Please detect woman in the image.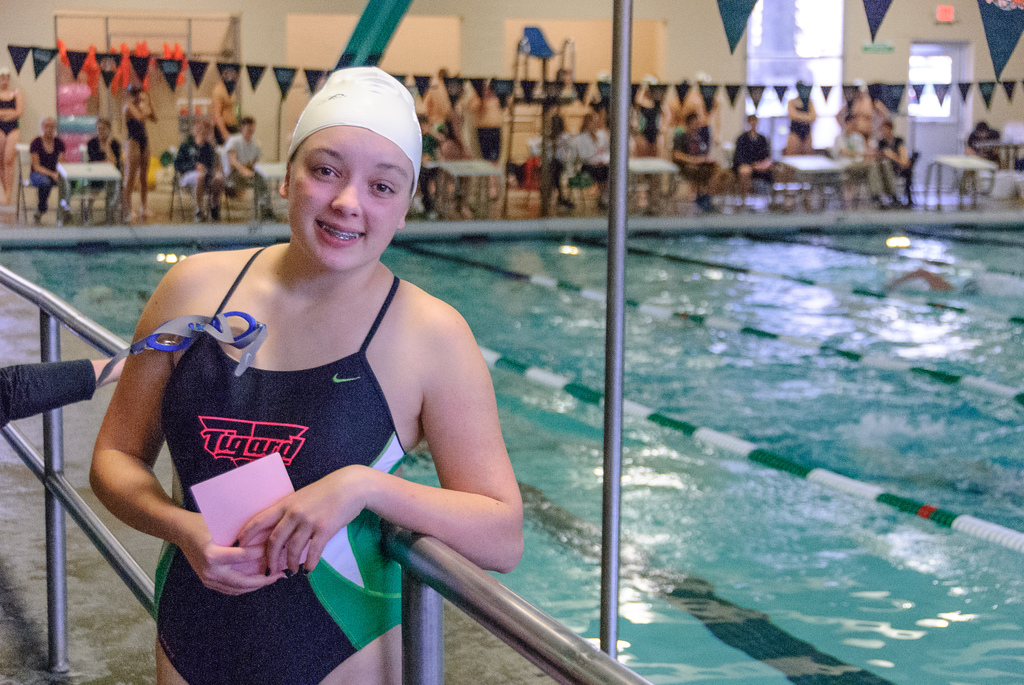
x1=122 y1=84 x2=161 y2=223.
